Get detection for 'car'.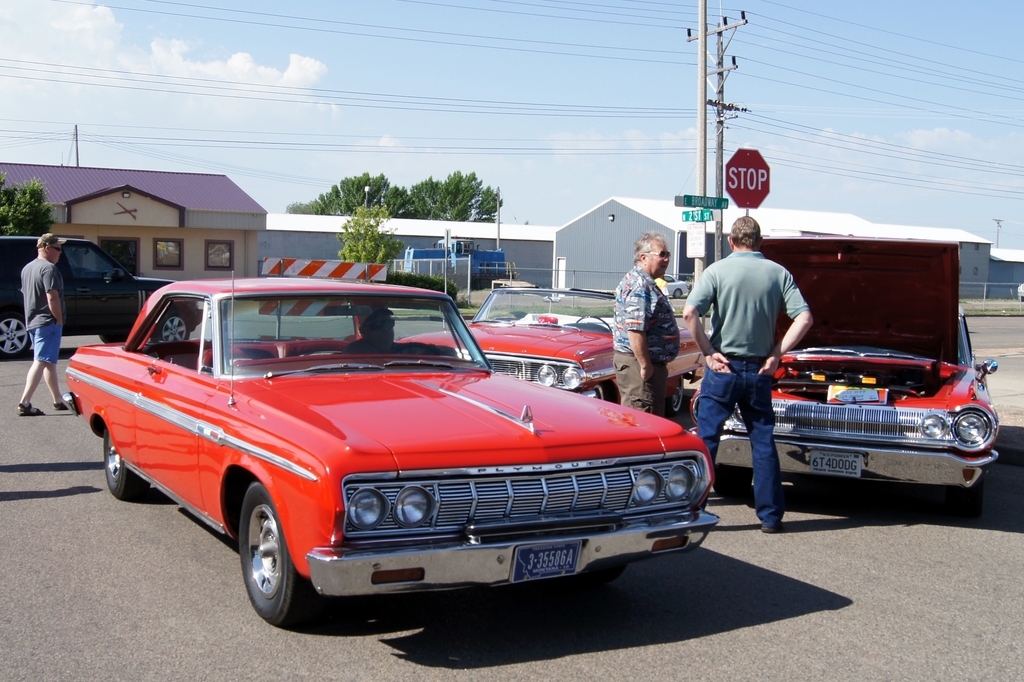
Detection: left=399, top=287, right=723, bottom=432.
